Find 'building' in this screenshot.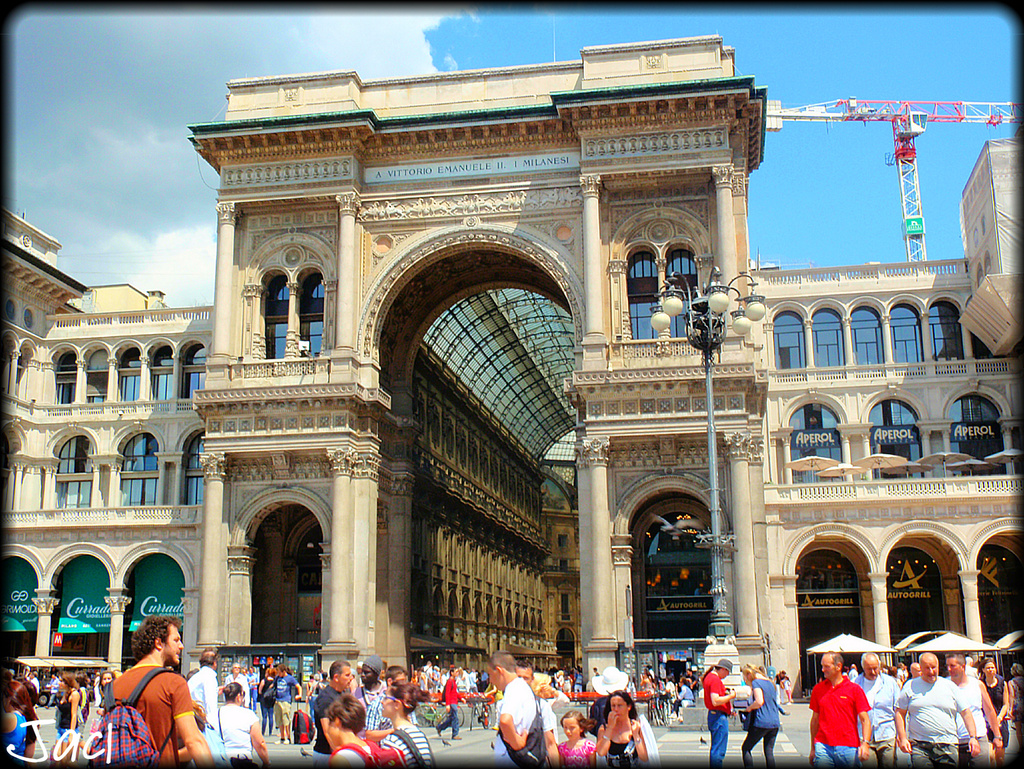
The bounding box for 'building' is (0, 38, 1023, 705).
